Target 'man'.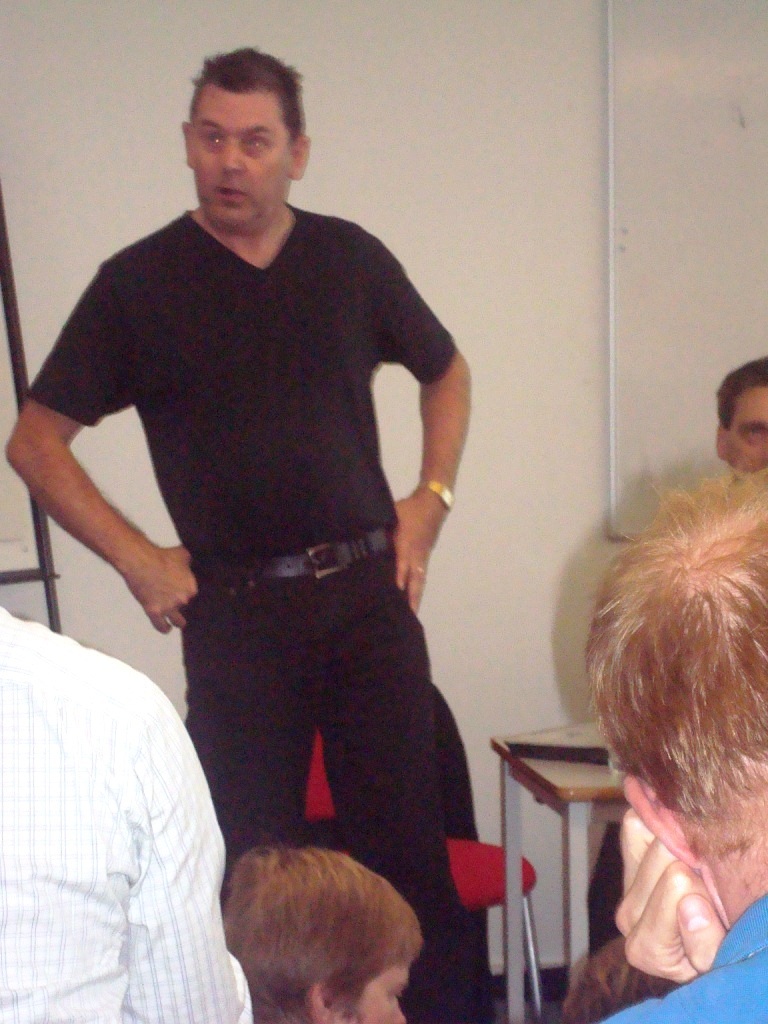
Target region: BBox(13, 29, 476, 980).
